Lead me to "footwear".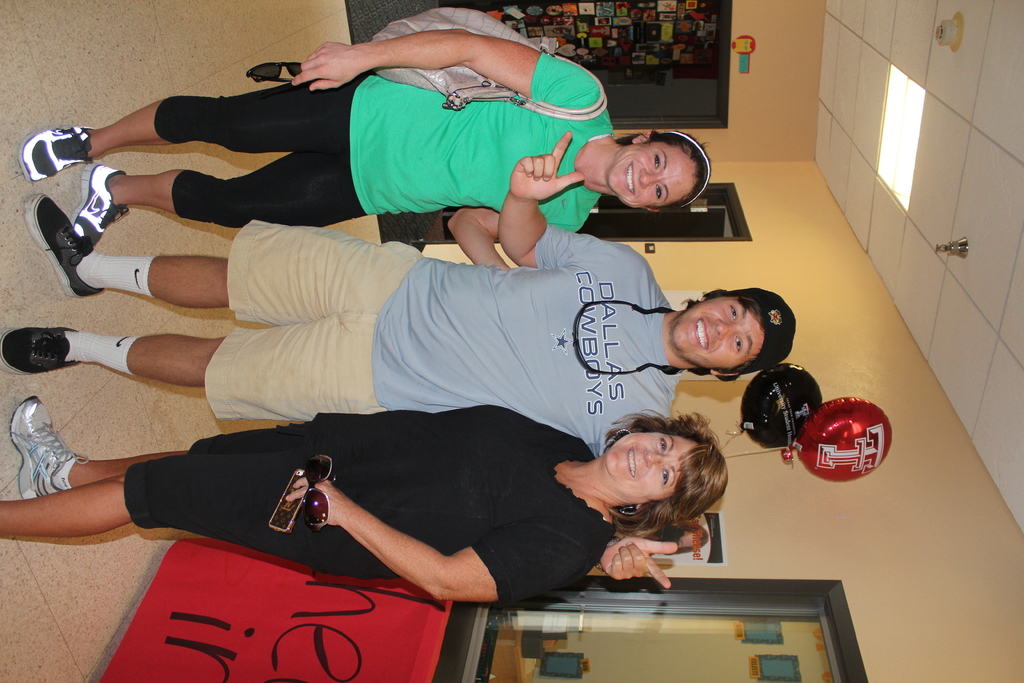
Lead to [17, 122, 102, 181].
